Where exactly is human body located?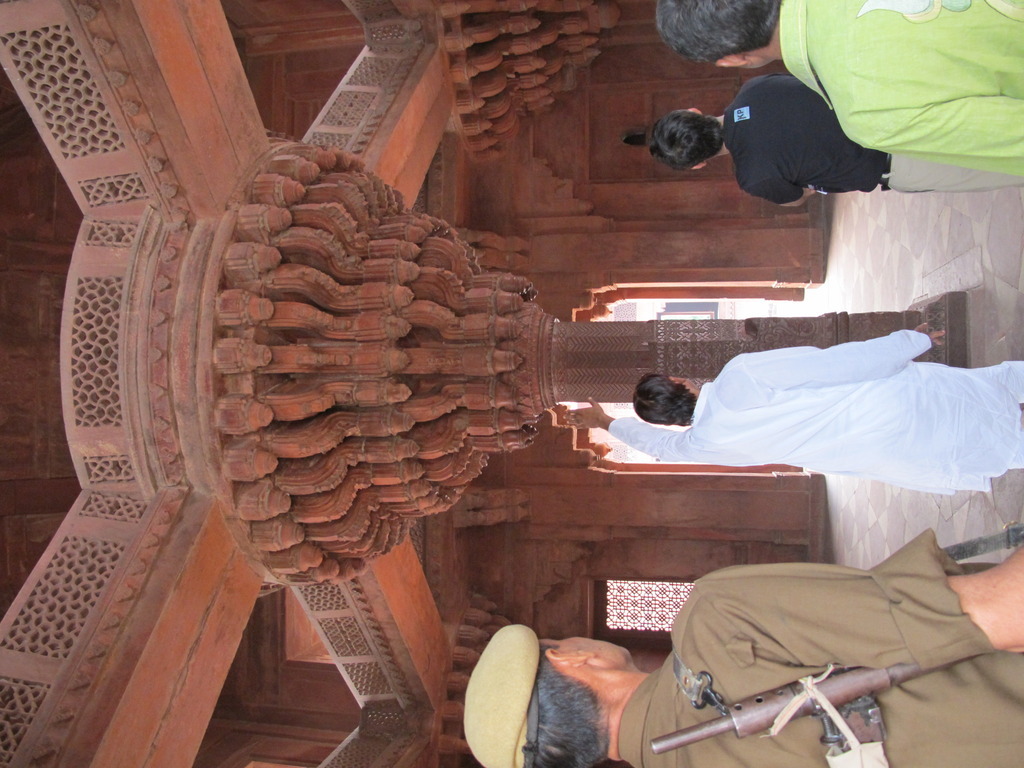
Its bounding box is left=650, top=68, right=1023, bottom=204.
